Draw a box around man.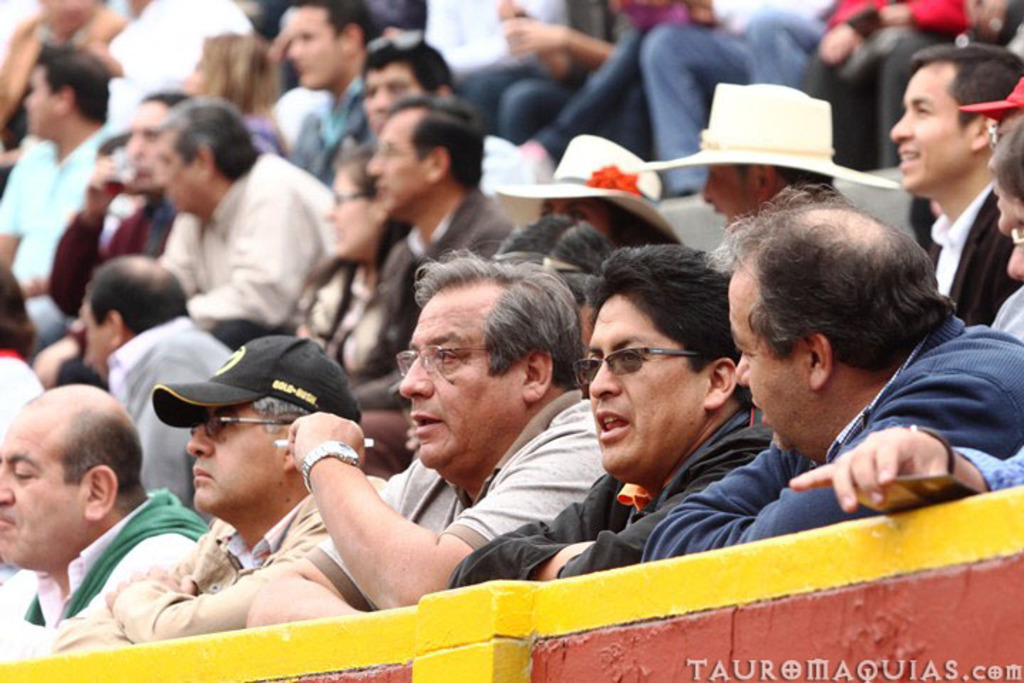
(left=0, top=44, right=114, bottom=336).
